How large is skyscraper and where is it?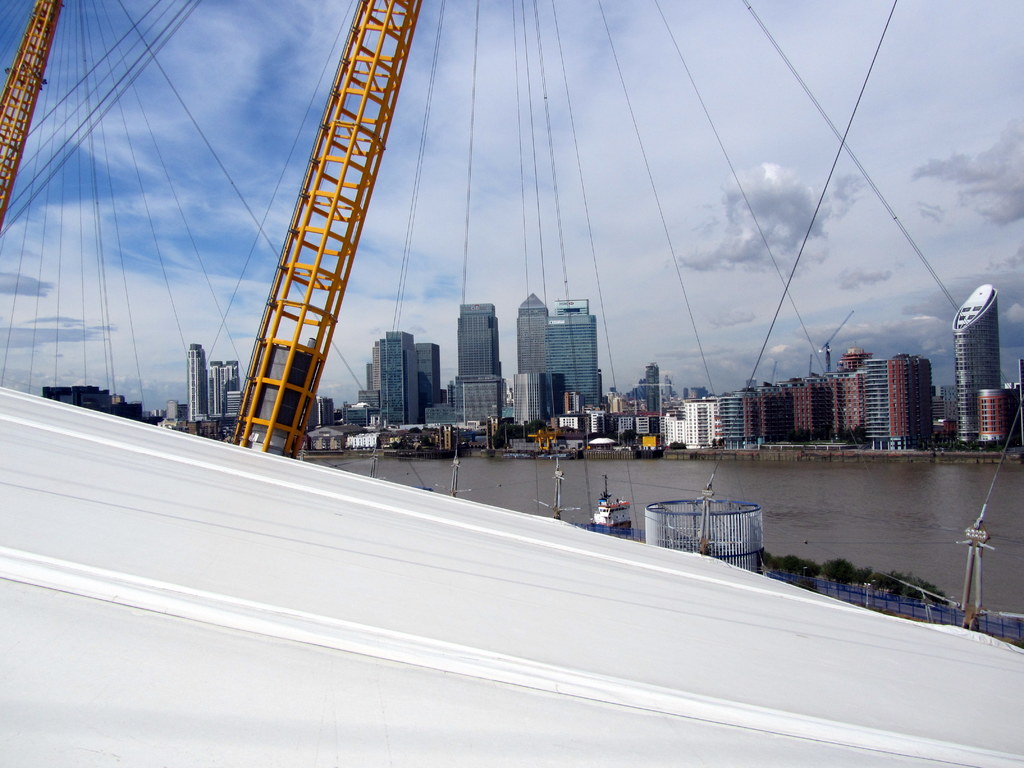
Bounding box: <box>374,339,382,387</box>.
